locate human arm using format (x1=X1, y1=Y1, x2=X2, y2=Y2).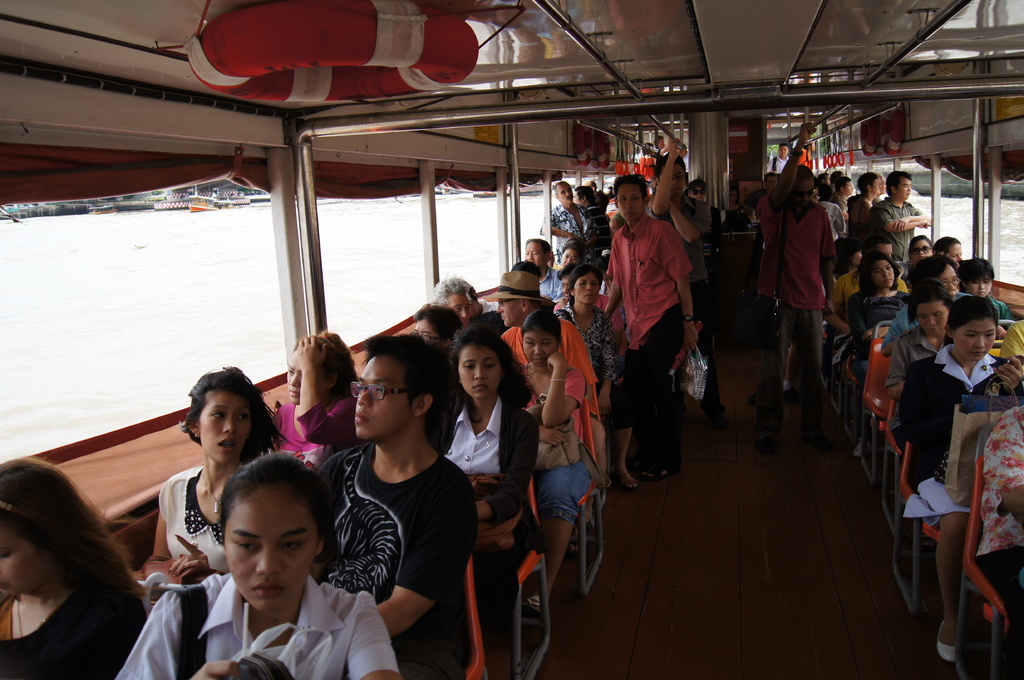
(x1=473, y1=407, x2=547, y2=518).
